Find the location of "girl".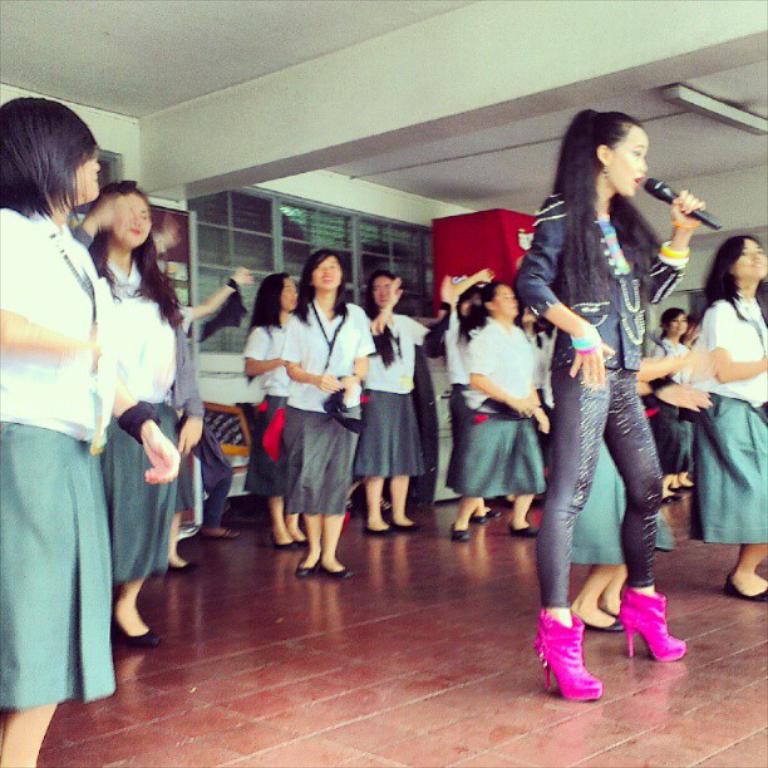
Location: [left=369, top=270, right=458, bottom=531].
